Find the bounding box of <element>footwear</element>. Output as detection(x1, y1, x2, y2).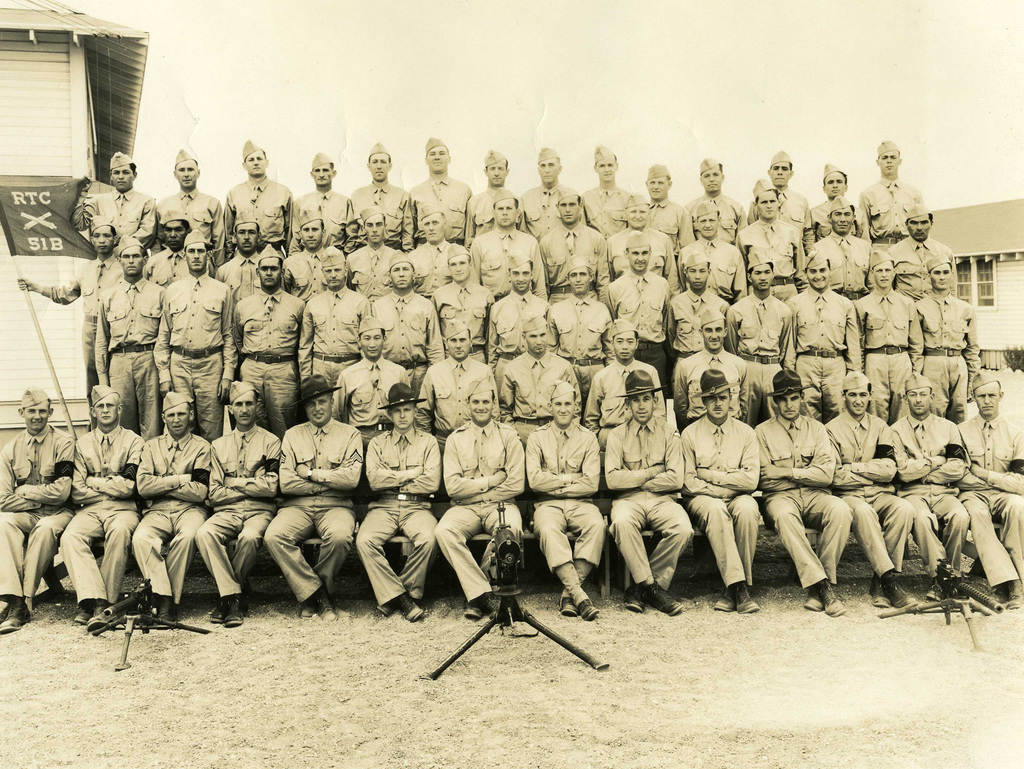
detection(822, 578, 848, 615).
